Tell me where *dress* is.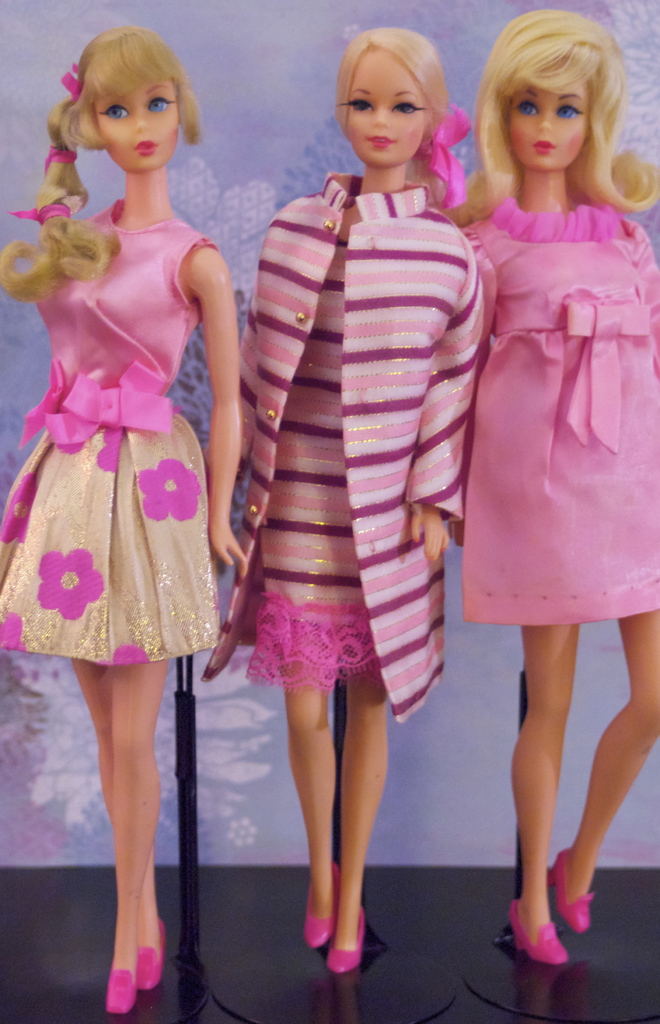
*dress* is at locate(237, 226, 389, 685).
